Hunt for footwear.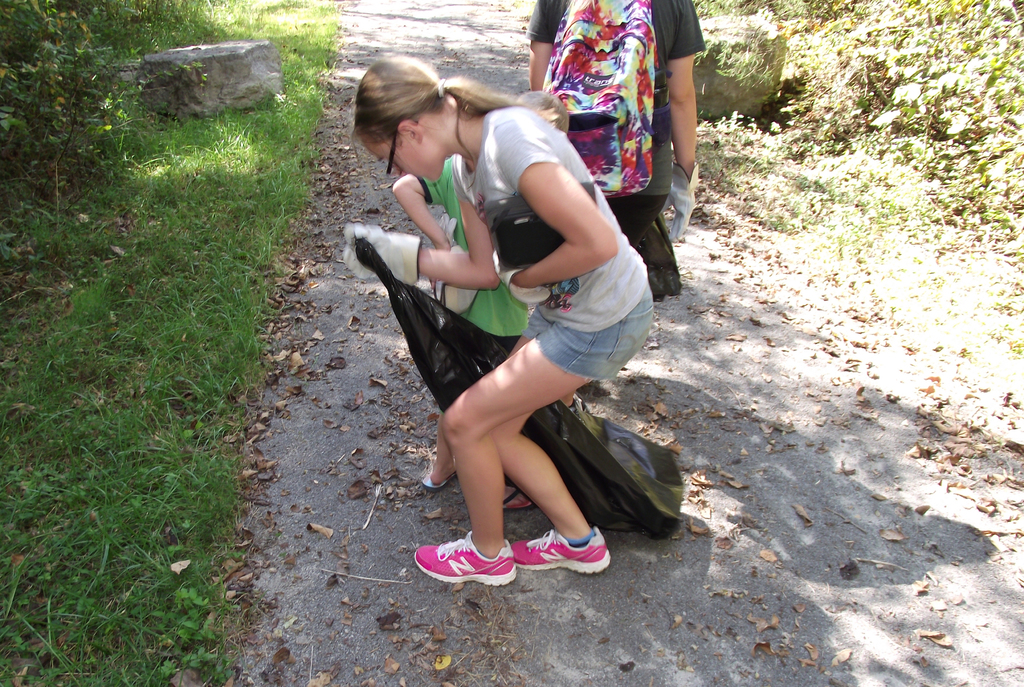
Hunted down at 417 537 516 595.
